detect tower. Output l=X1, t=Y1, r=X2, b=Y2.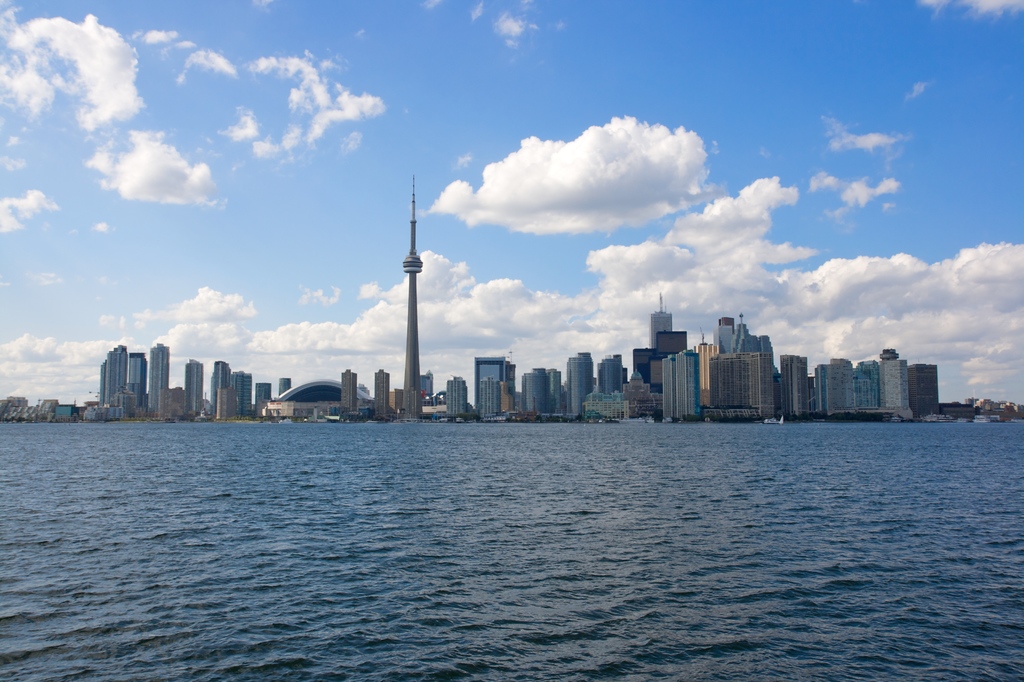
l=563, t=358, r=598, b=420.
